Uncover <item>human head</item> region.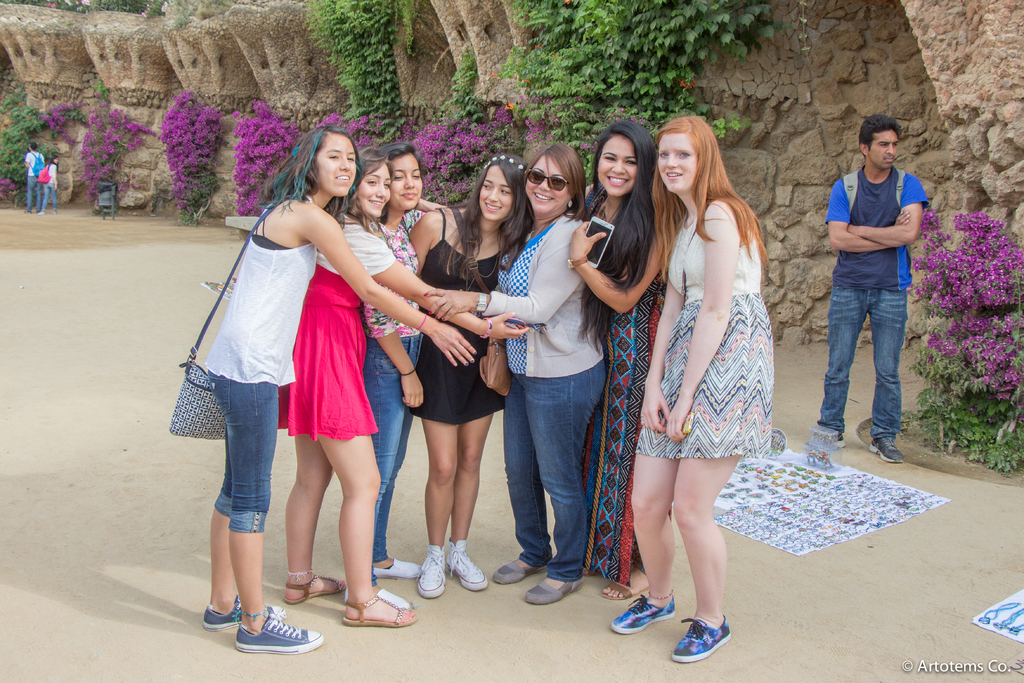
Uncovered: {"x1": 656, "y1": 115, "x2": 715, "y2": 198}.
